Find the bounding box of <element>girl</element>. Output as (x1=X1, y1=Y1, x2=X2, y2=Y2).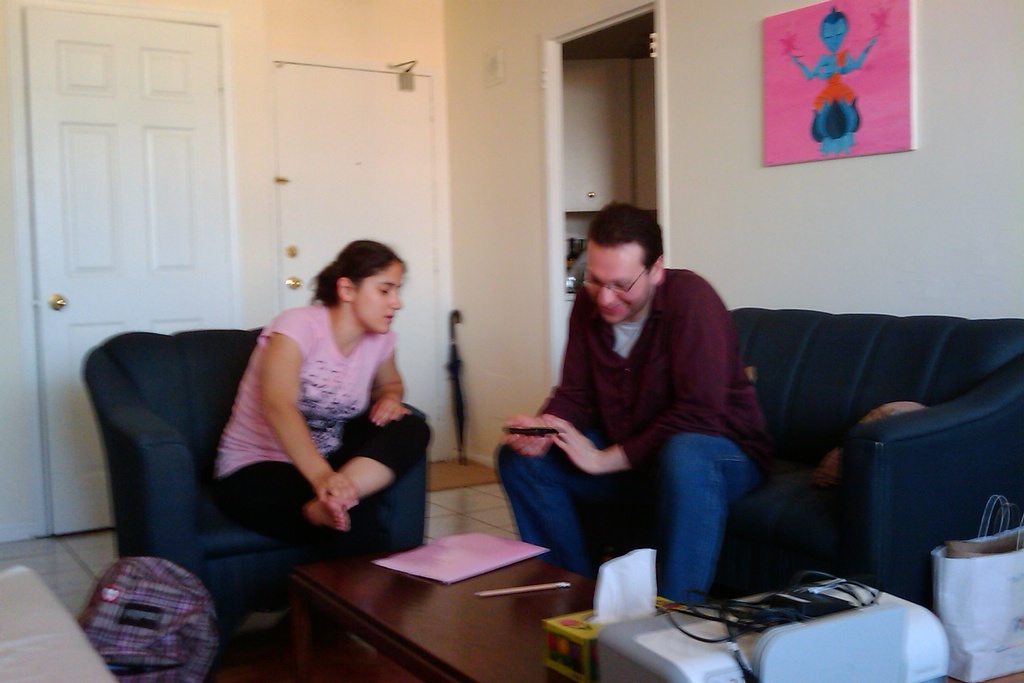
(x1=204, y1=234, x2=430, y2=558).
